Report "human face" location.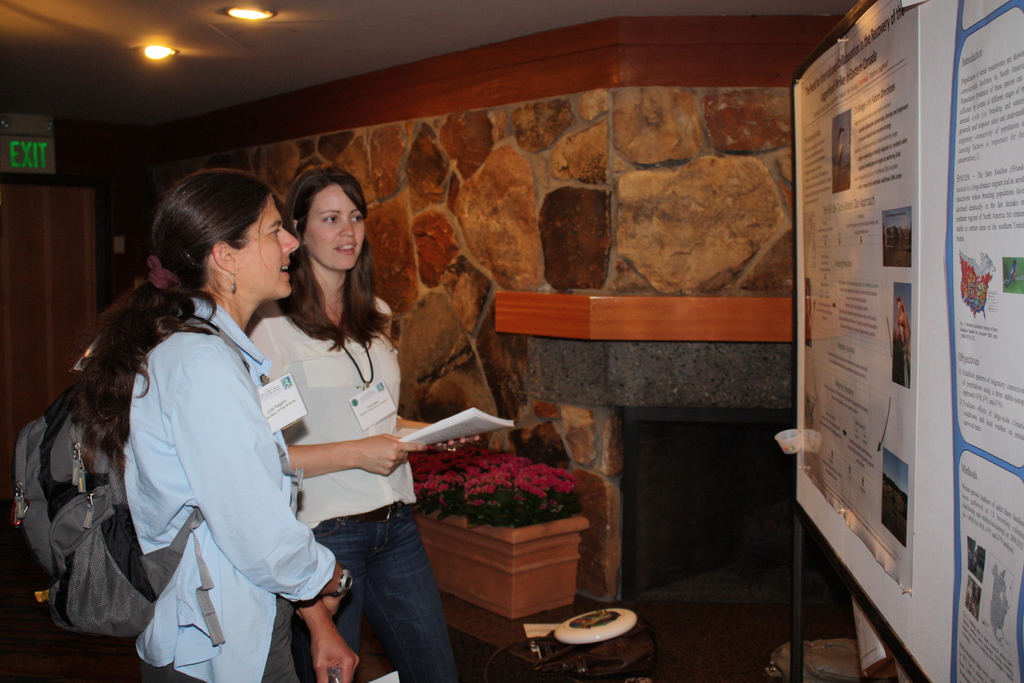
Report: bbox(303, 181, 366, 274).
